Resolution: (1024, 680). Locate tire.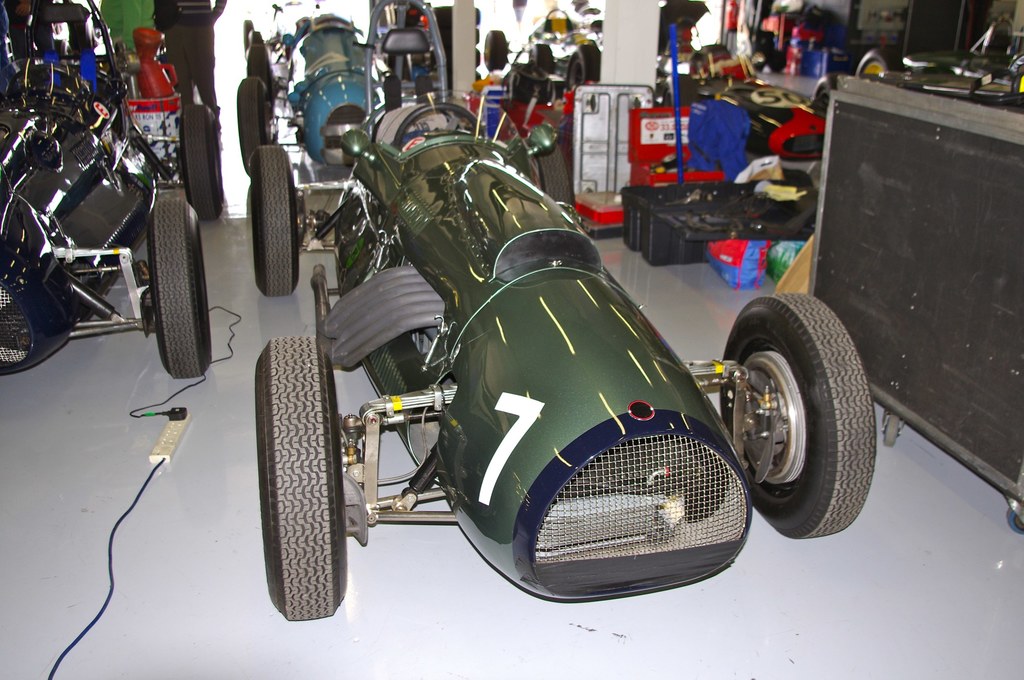
<box>534,139,577,206</box>.
